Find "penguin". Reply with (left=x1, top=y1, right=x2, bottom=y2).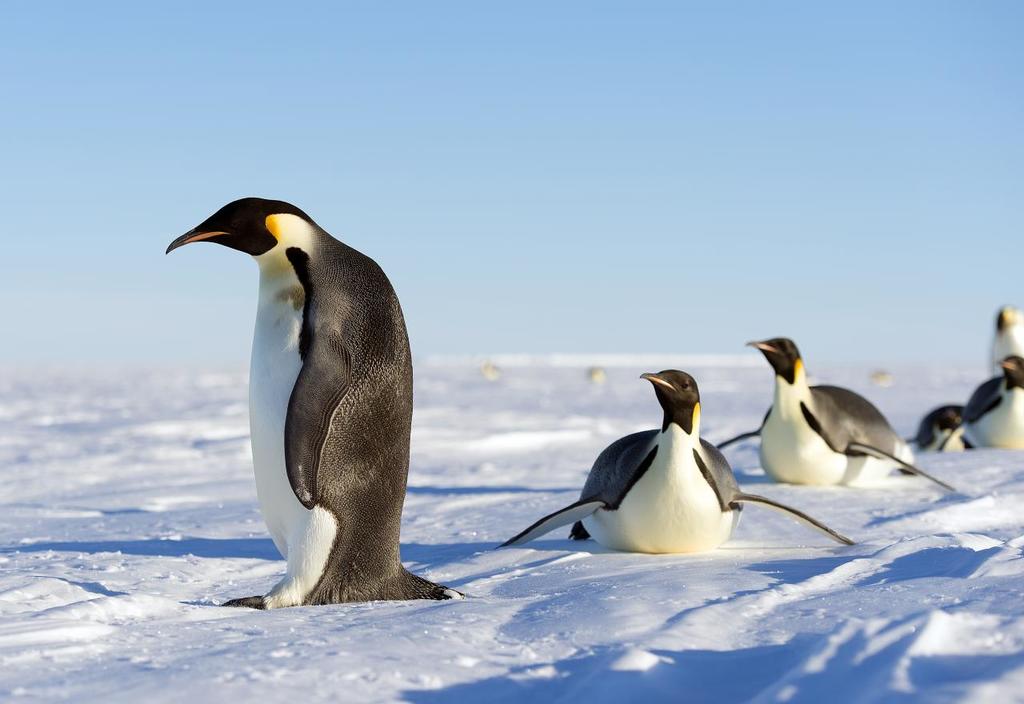
(left=711, top=332, right=946, bottom=498).
